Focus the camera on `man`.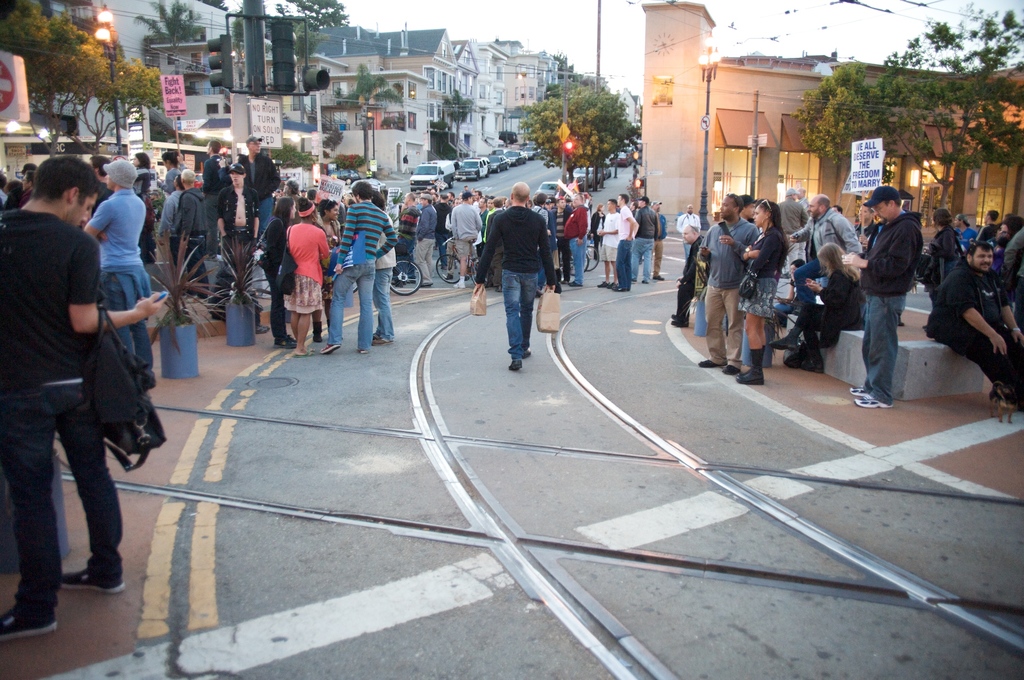
Focus region: locate(321, 180, 397, 358).
